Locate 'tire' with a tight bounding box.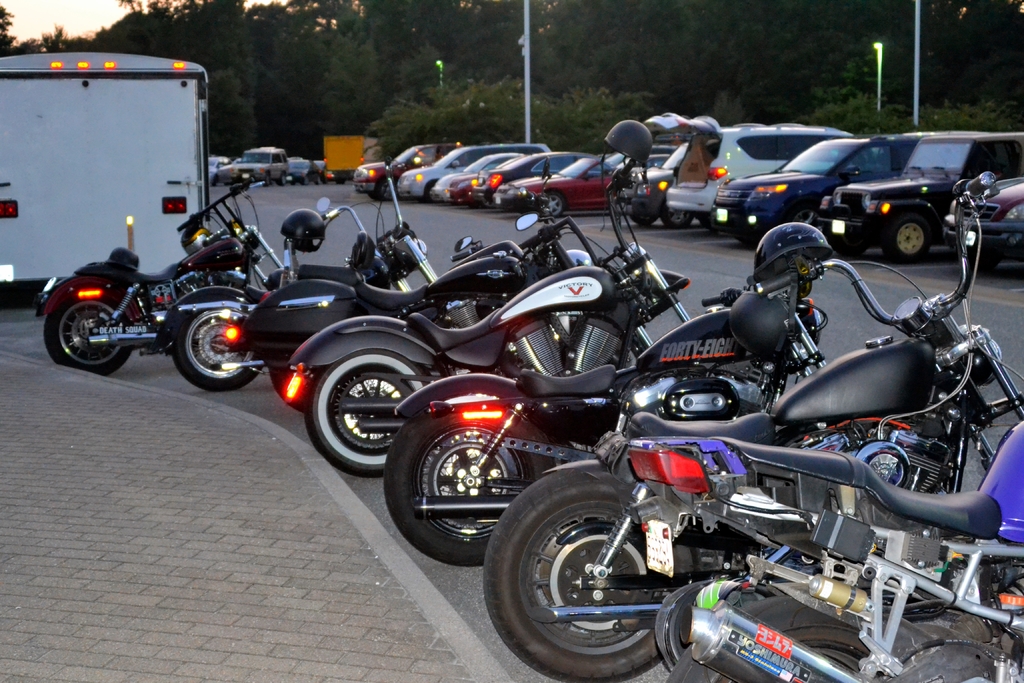
x1=379, y1=176, x2=397, y2=203.
